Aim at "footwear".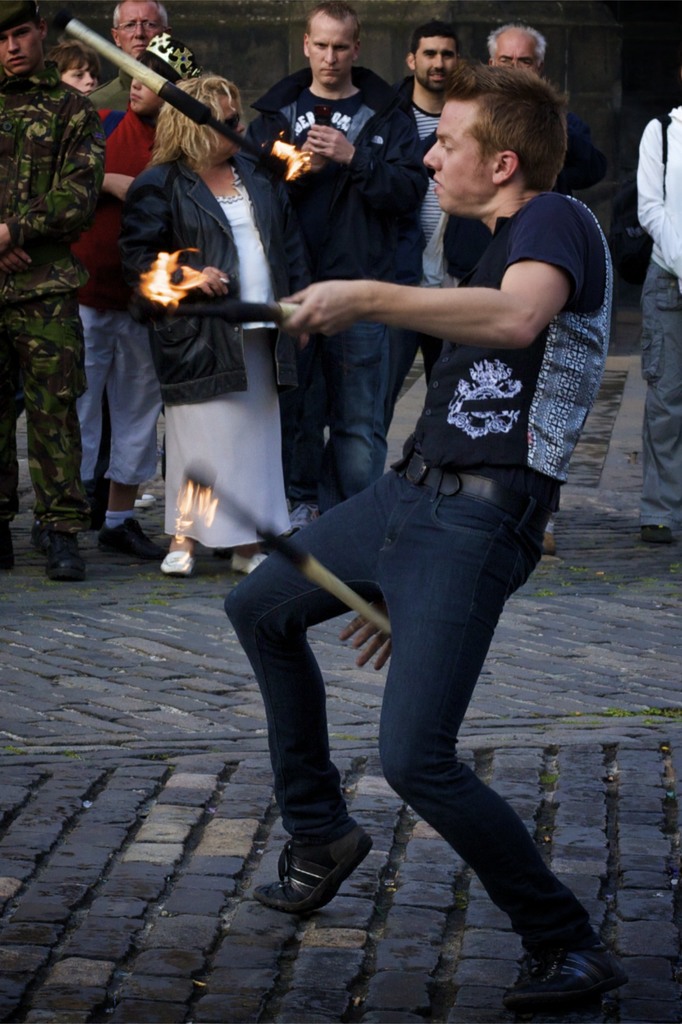
Aimed at (x1=524, y1=932, x2=618, y2=1009).
